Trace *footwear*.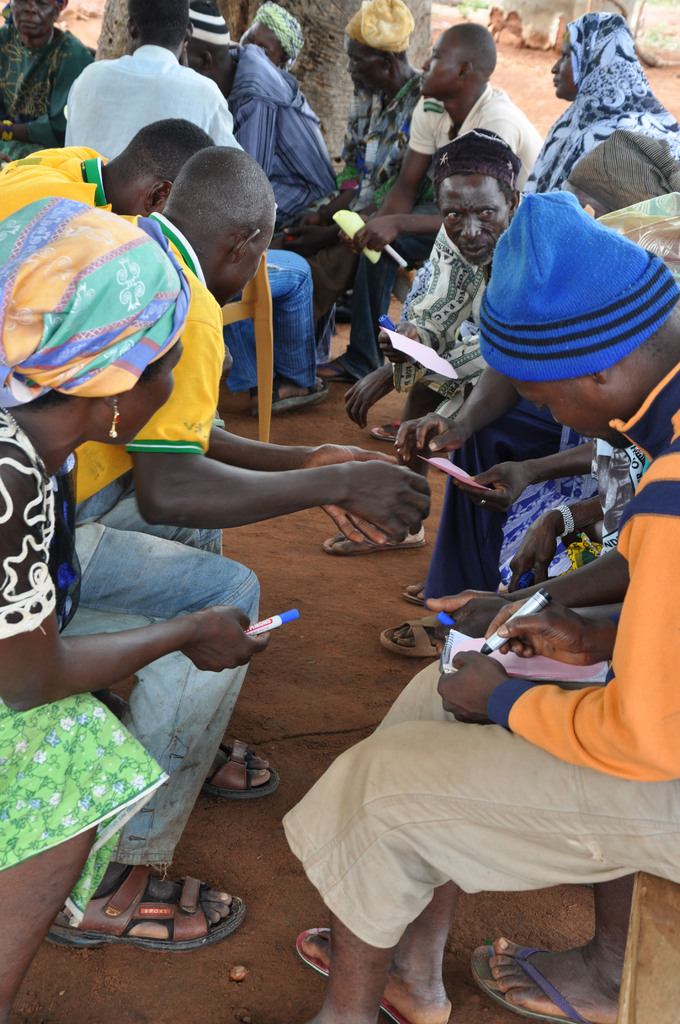
Traced to x1=315 y1=362 x2=353 y2=385.
